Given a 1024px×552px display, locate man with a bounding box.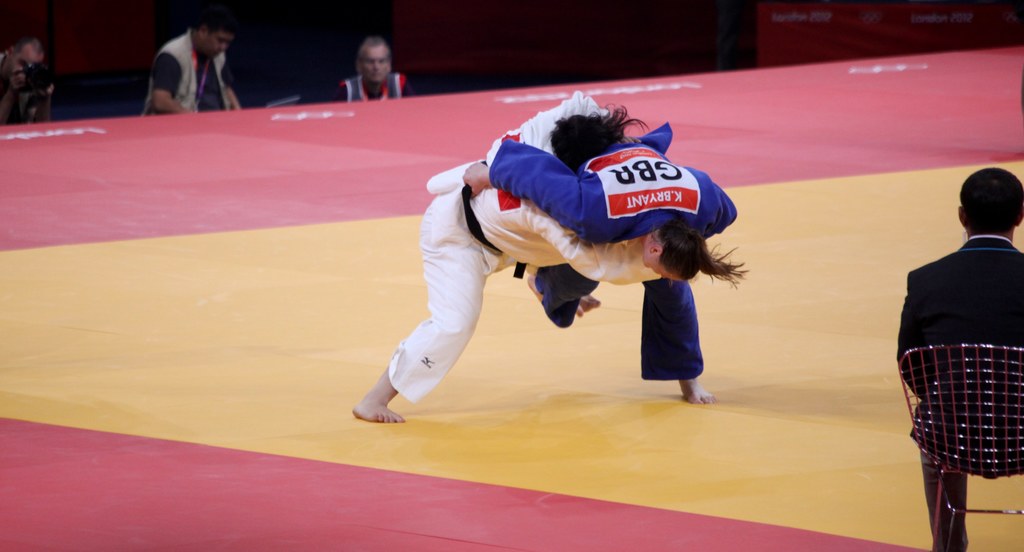
Located: select_region(0, 38, 56, 126).
